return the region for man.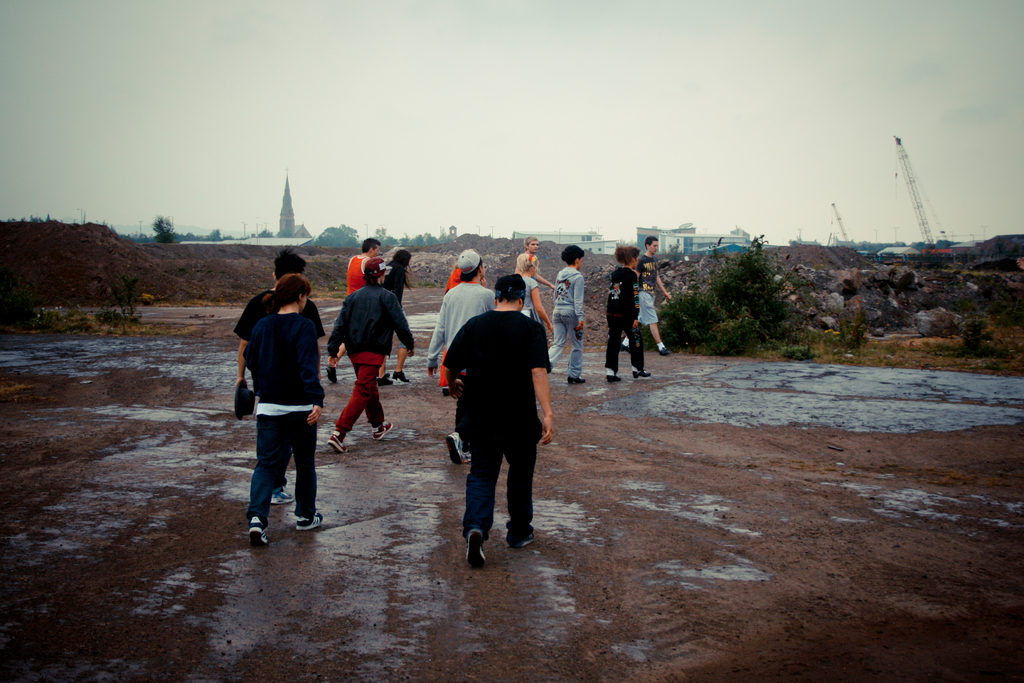
bbox=[326, 256, 415, 453].
